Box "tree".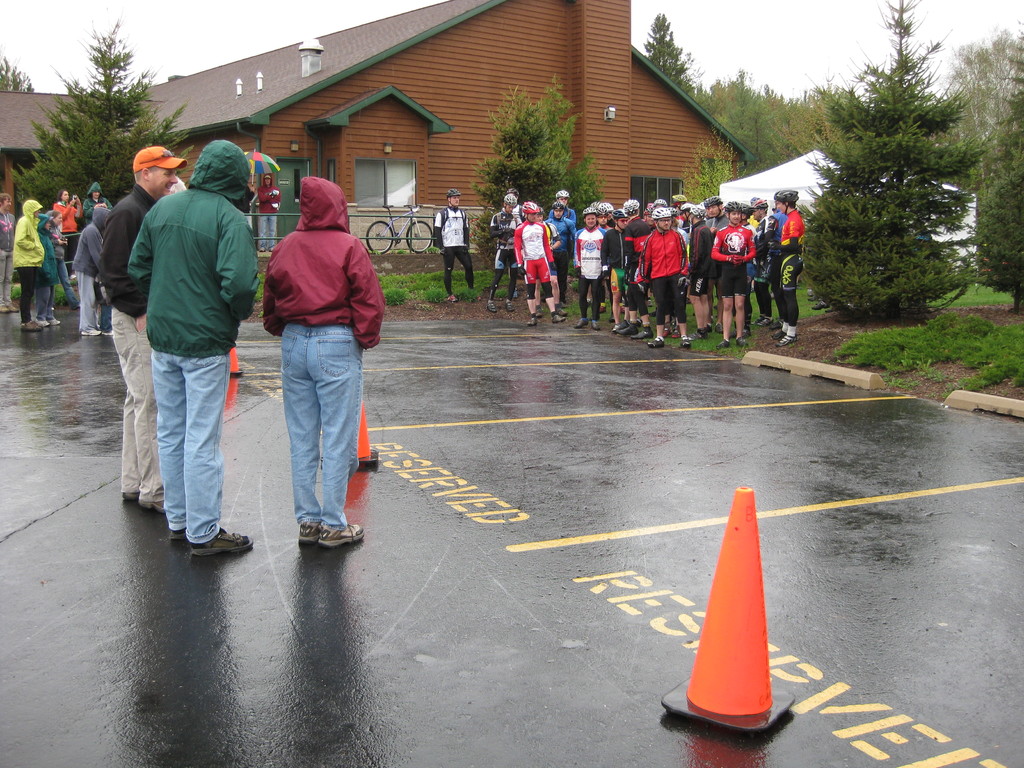
632,6,703,105.
